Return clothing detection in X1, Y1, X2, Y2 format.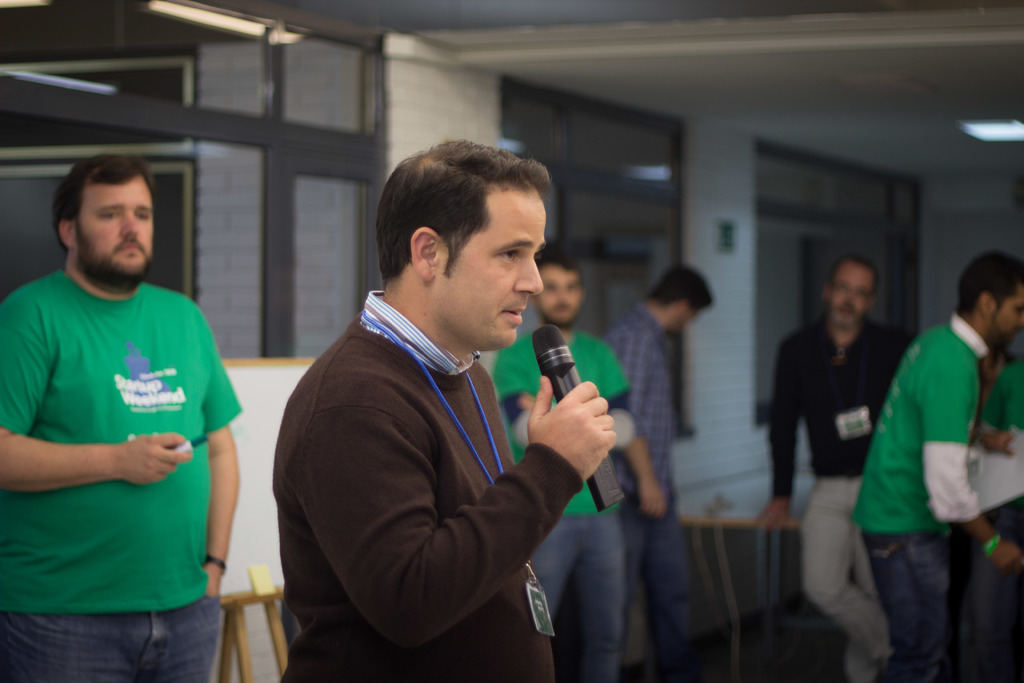
485, 325, 628, 682.
